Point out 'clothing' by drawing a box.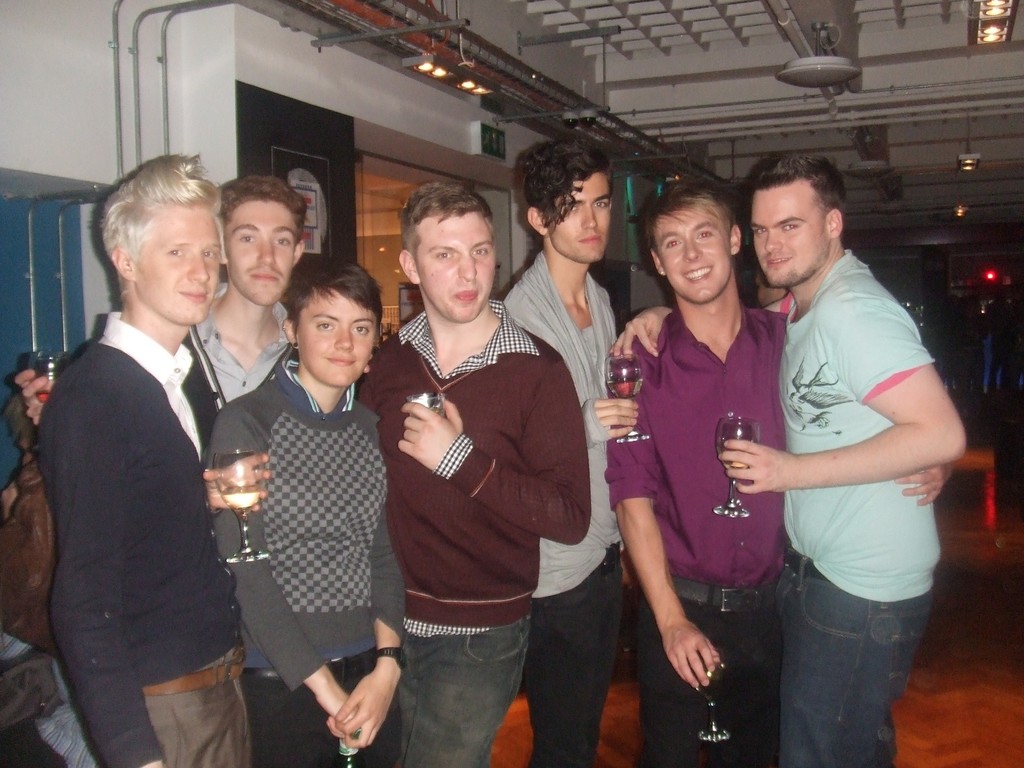
179/278/293/447.
